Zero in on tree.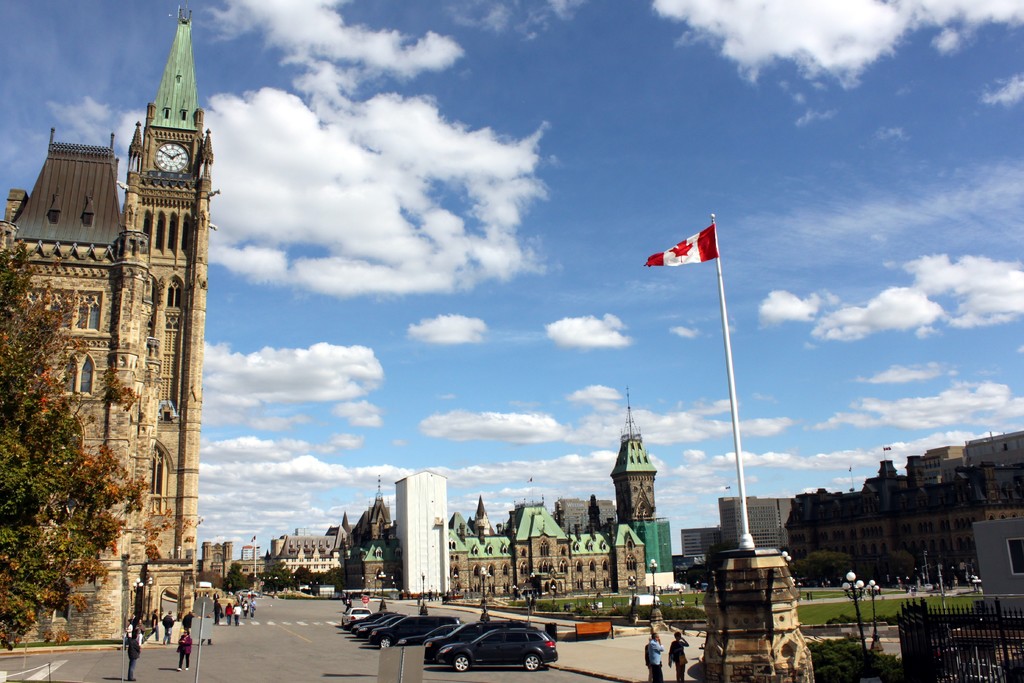
Zeroed in: [left=226, top=557, right=253, bottom=596].
